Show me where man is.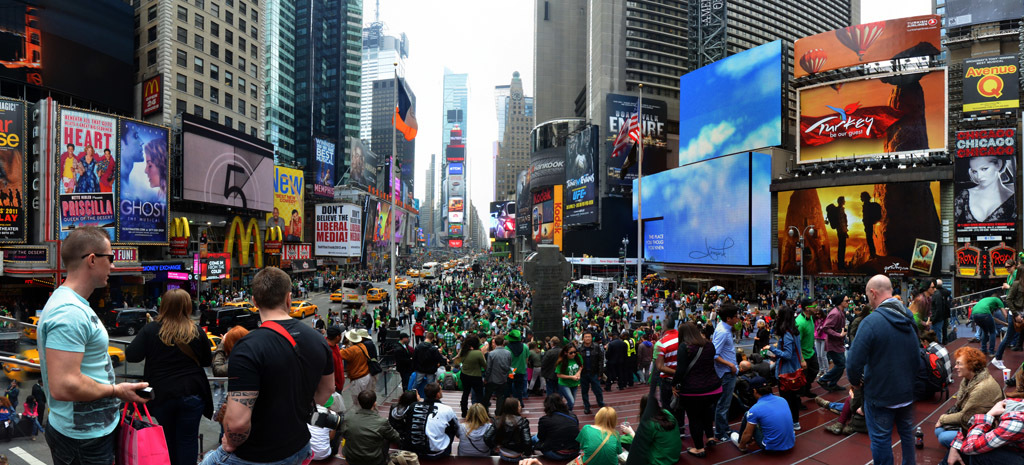
man is at x1=280 y1=204 x2=301 y2=242.
